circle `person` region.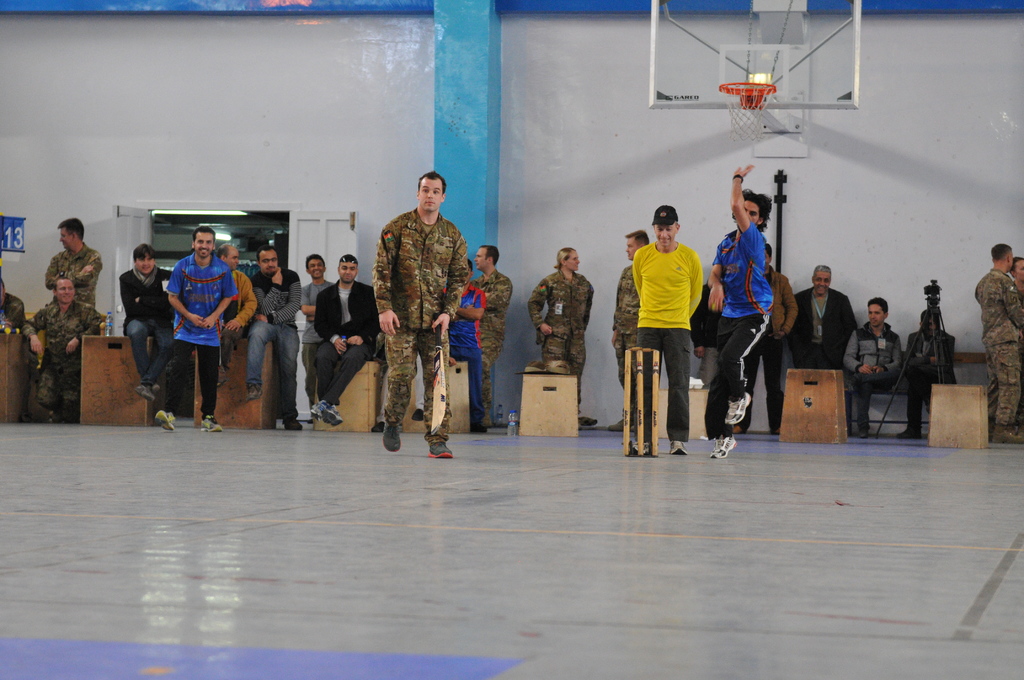
Region: x1=972 y1=242 x2=1023 y2=443.
